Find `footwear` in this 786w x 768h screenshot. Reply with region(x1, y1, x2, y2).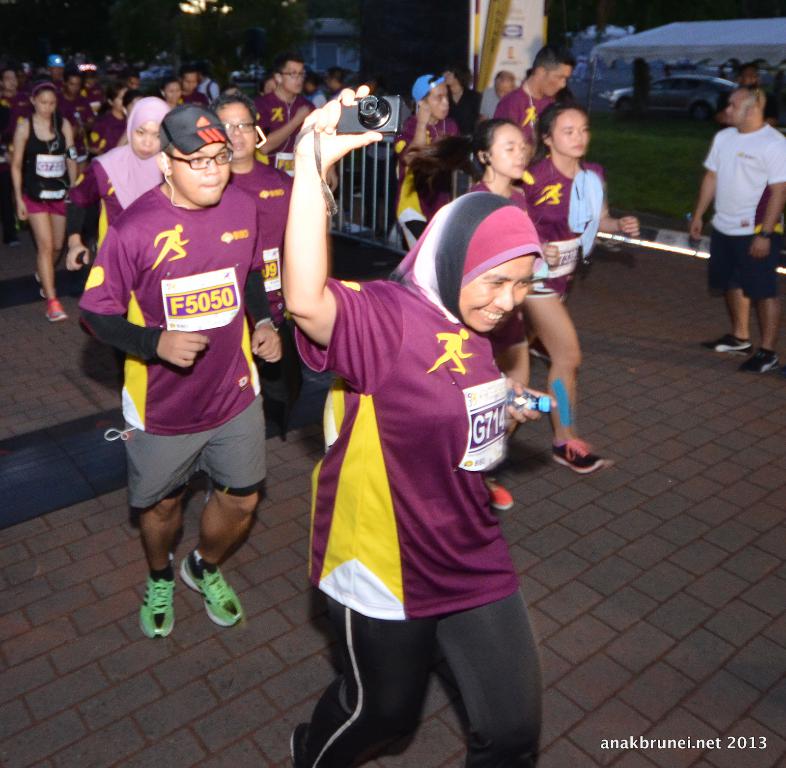
region(552, 442, 606, 475).
